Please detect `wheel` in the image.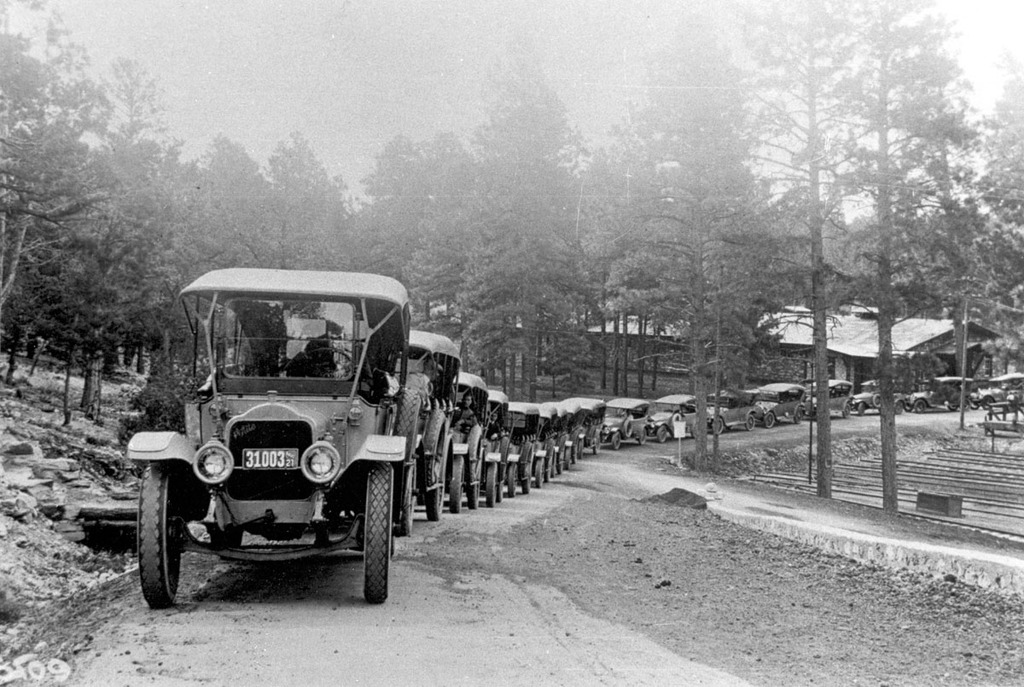
[left=449, top=457, right=463, bottom=510].
